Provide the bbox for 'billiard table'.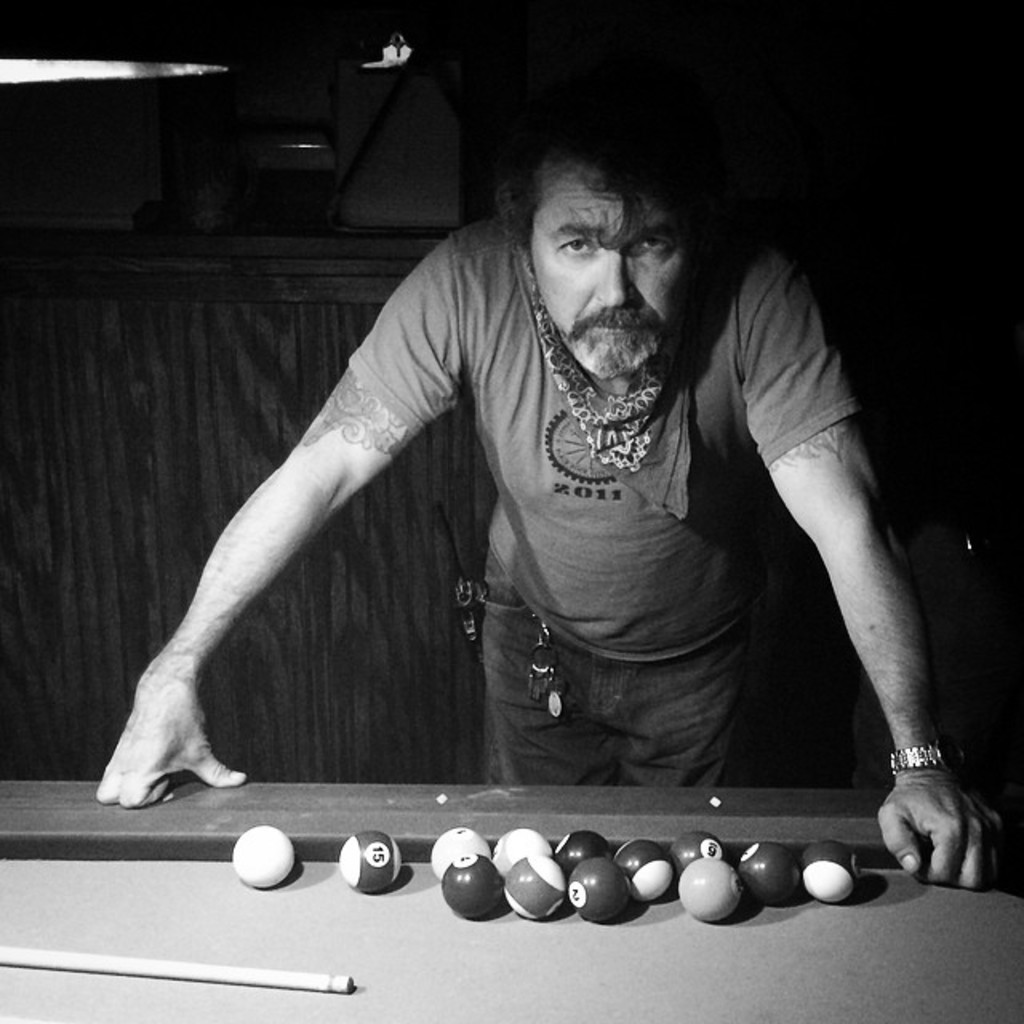
pyautogui.locateOnScreen(0, 778, 1022, 1022).
